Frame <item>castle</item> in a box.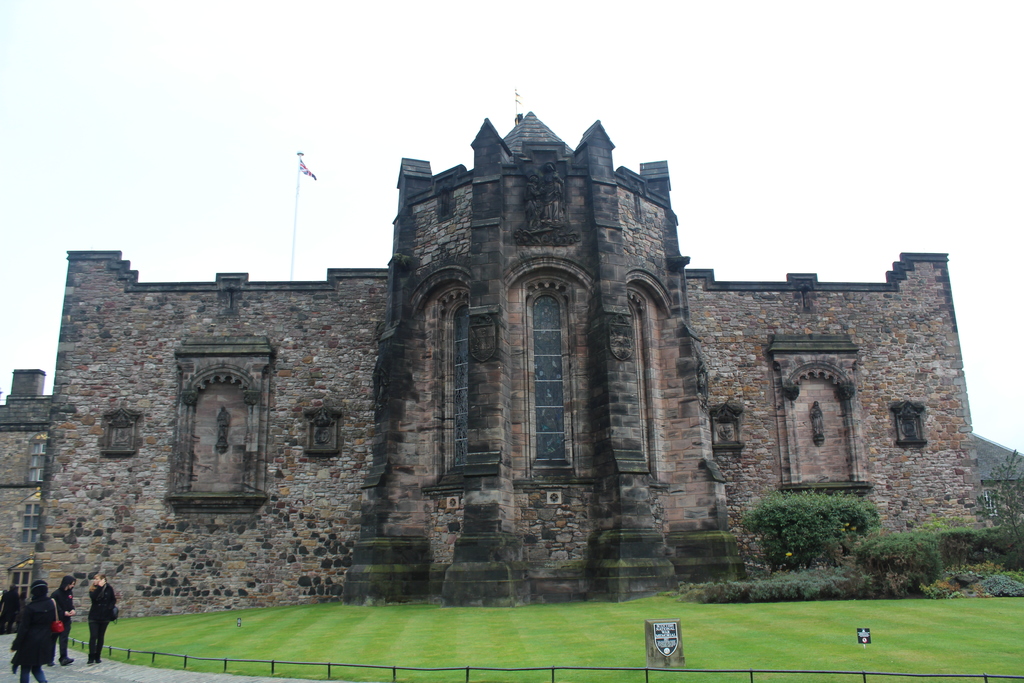
{"left": 44, "top": 82, "right": 989, "bottom": 650}.
